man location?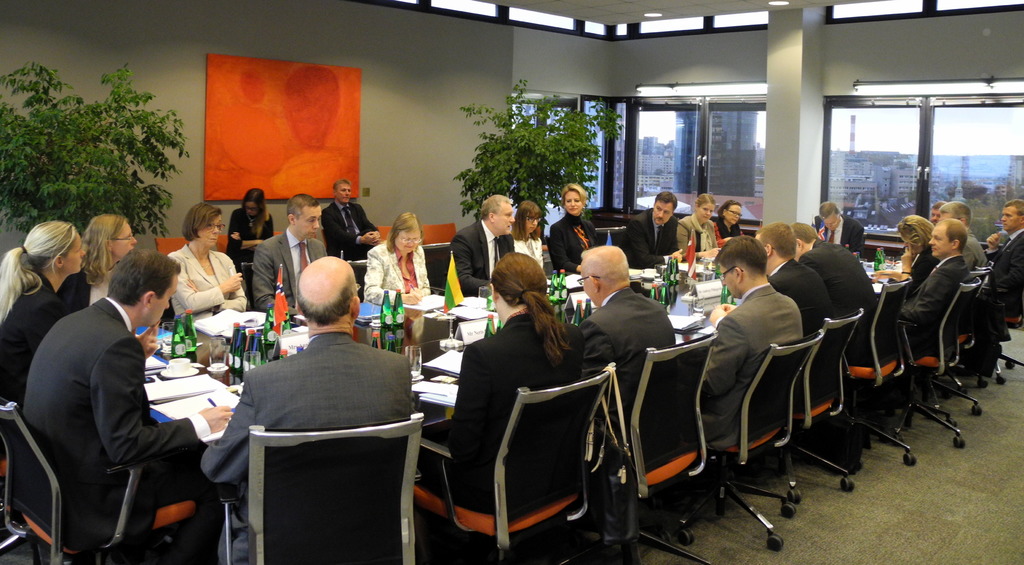
247, 195, 328, 309
